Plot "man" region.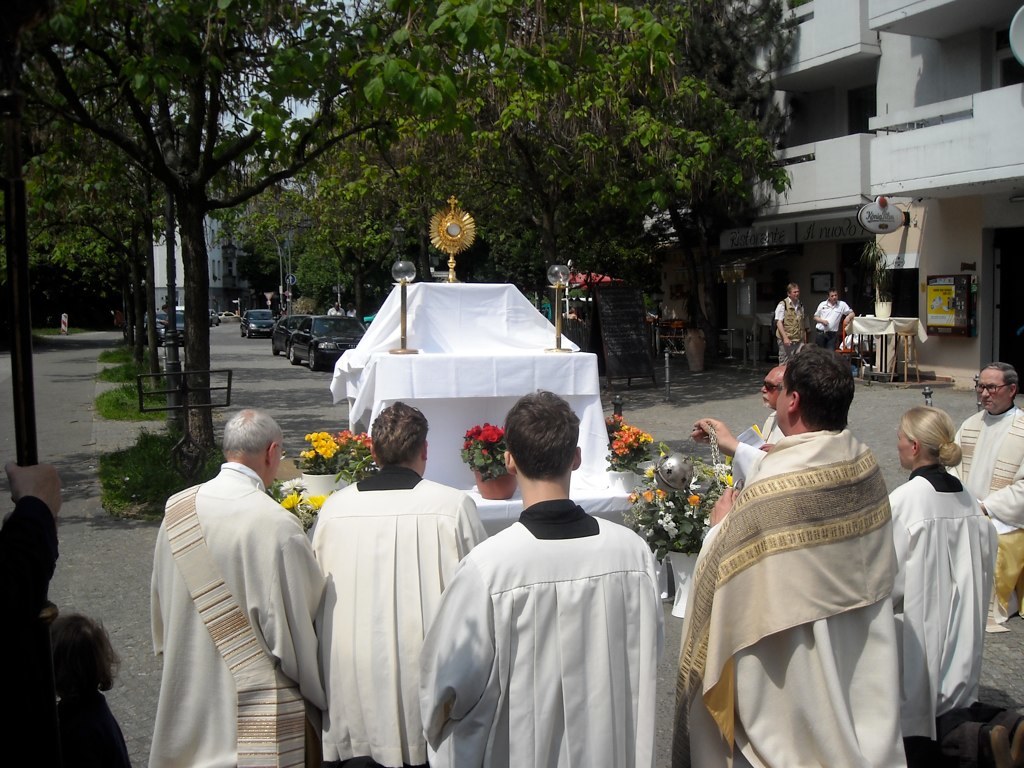
Plotted at bbox=[132, 382, 328, 765].
